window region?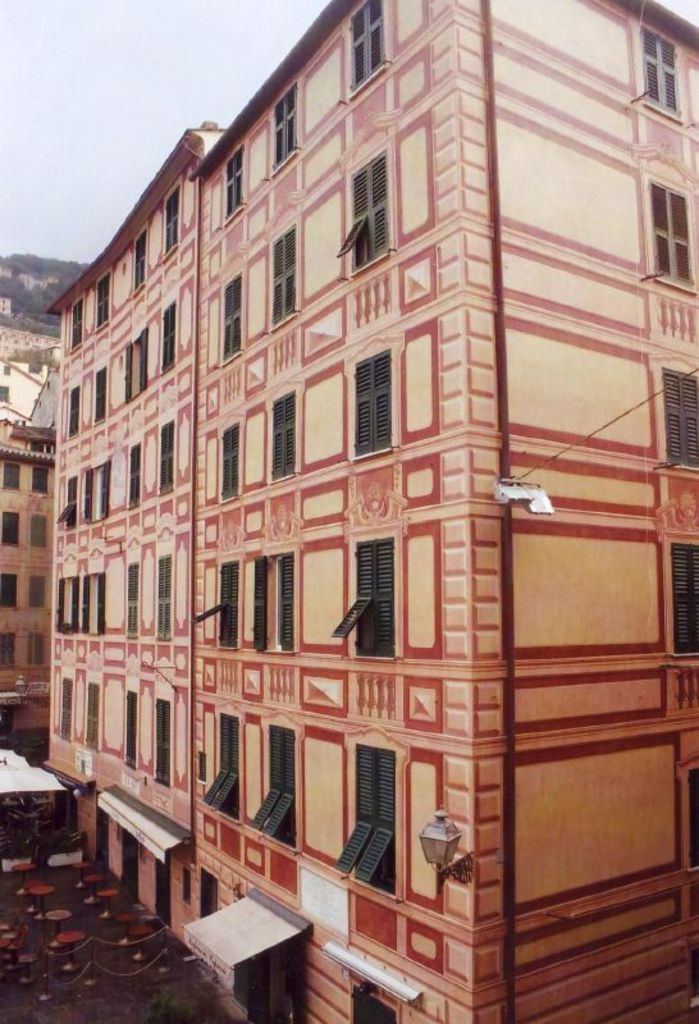
l=29, t=463, r=50, b=490
